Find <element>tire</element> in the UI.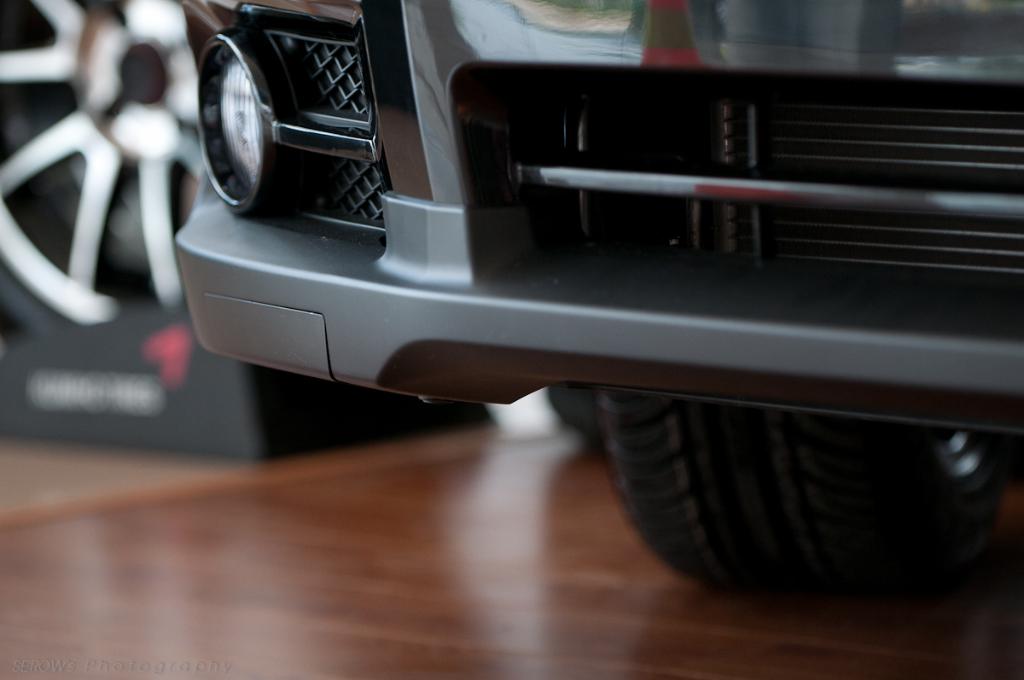
UI element at 591 387 1013 627.
